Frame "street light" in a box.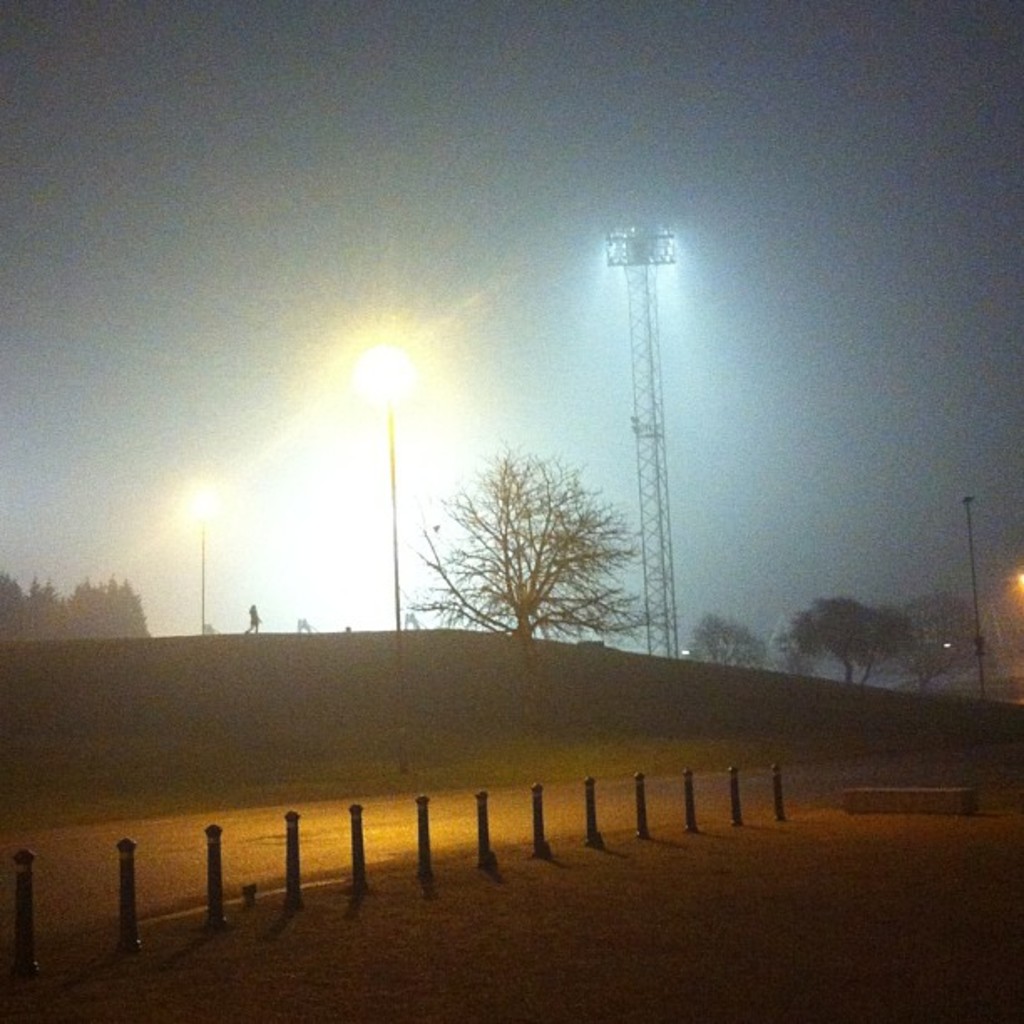
[x1=356, y1=333, x2=412, y2=709].
